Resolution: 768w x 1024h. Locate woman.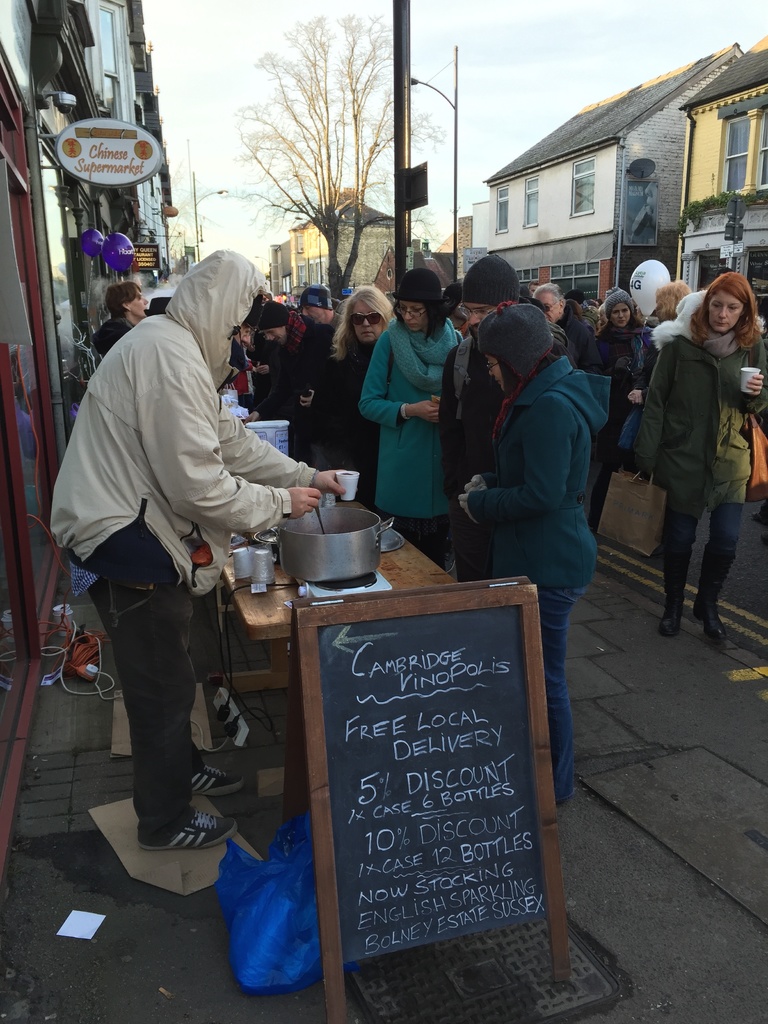
[629,243,757,647].
